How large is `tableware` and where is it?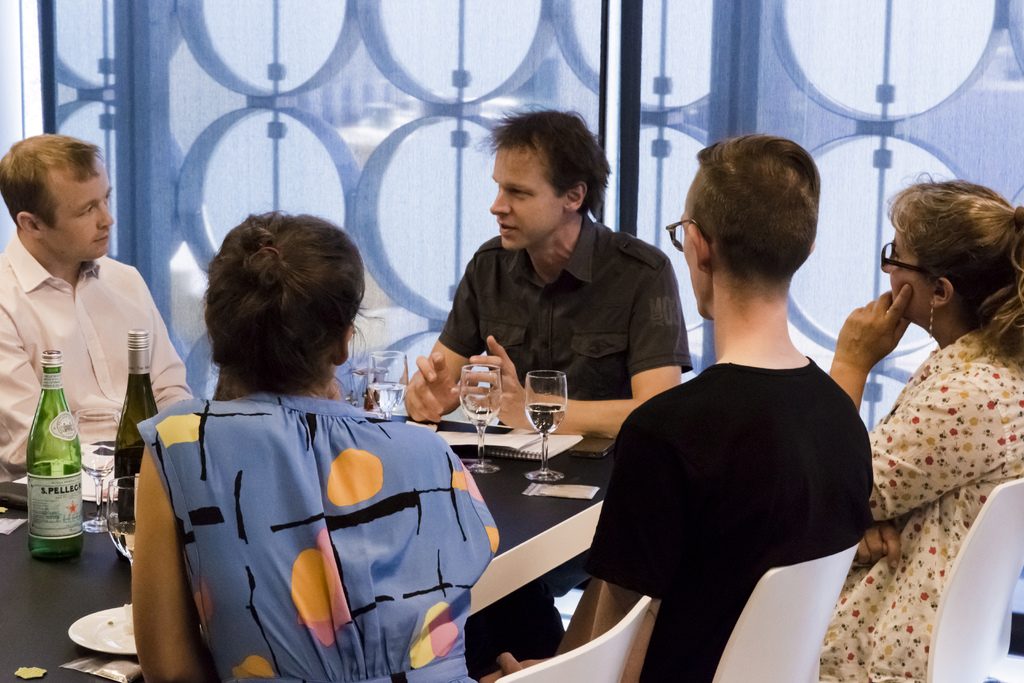
Bounding box: x1=526, y1=370, x2=568, y2=482.
